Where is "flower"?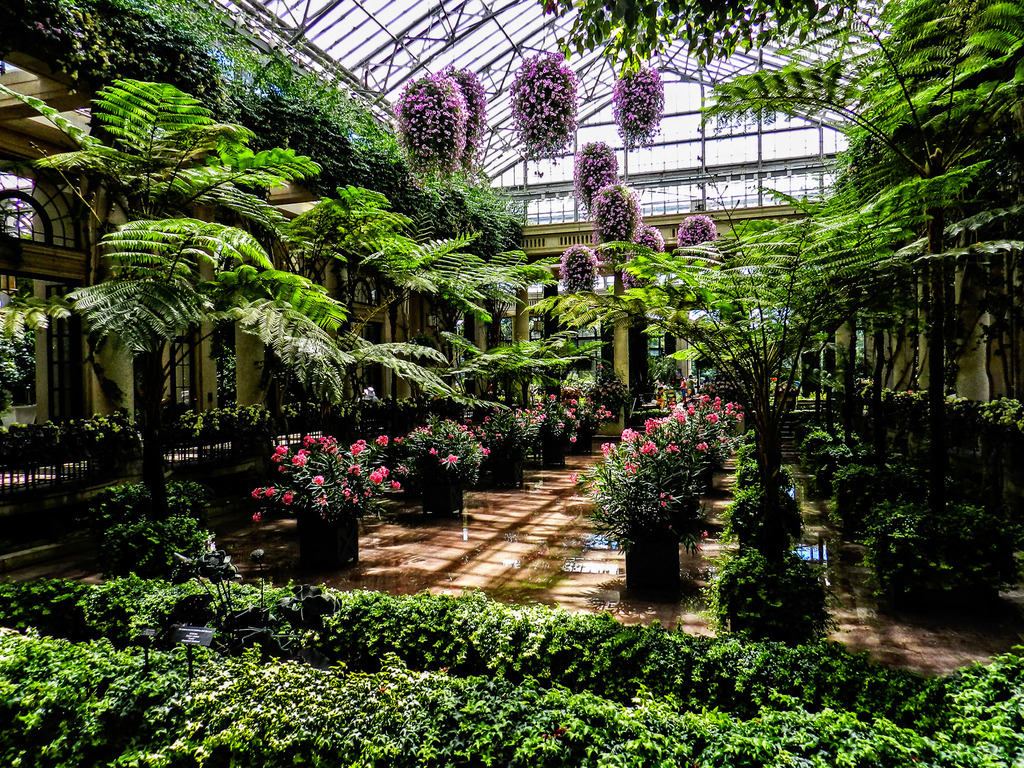
(346,465,358,476).
